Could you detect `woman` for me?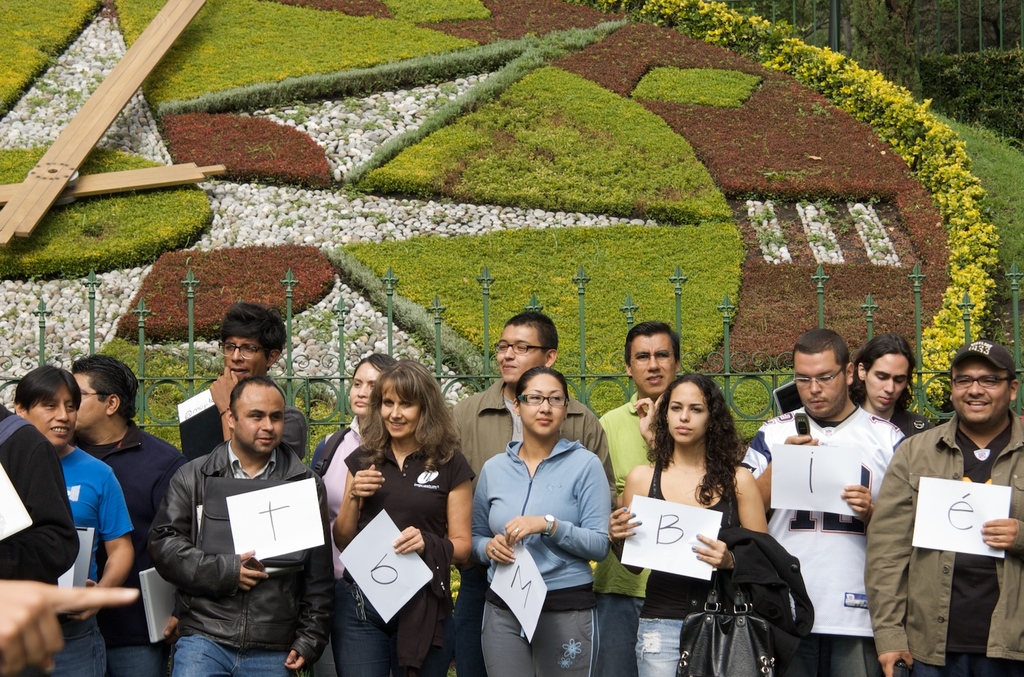
Detection result: bbox(604, 376, 773, 676).
